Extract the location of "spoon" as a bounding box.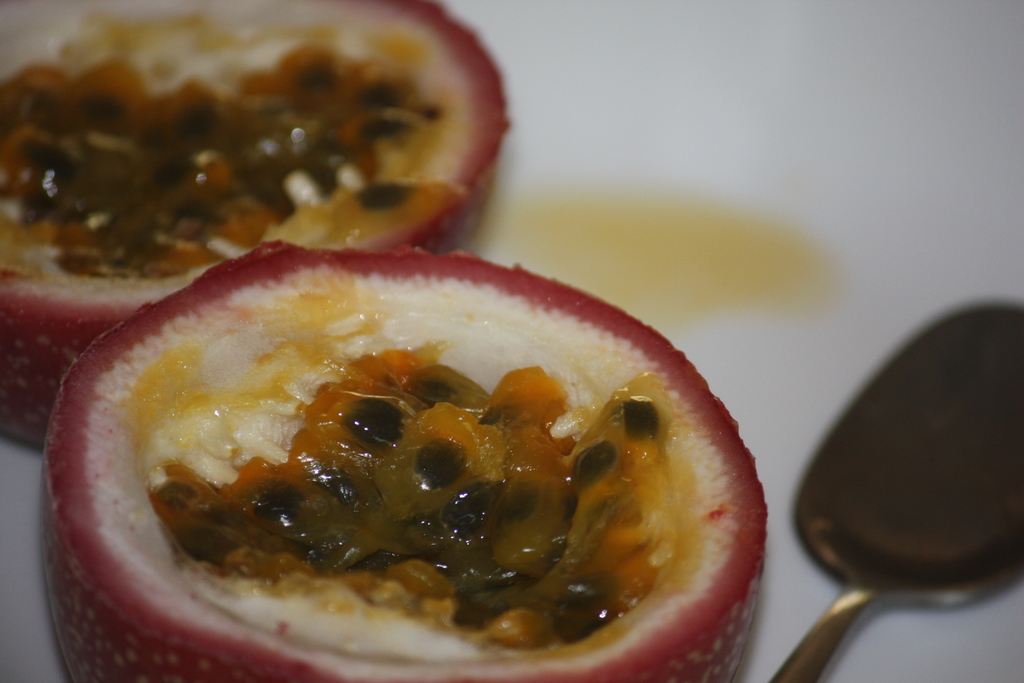
{"x1": 766, "y1": 303, "x2": 1023, "y2": 682}.
